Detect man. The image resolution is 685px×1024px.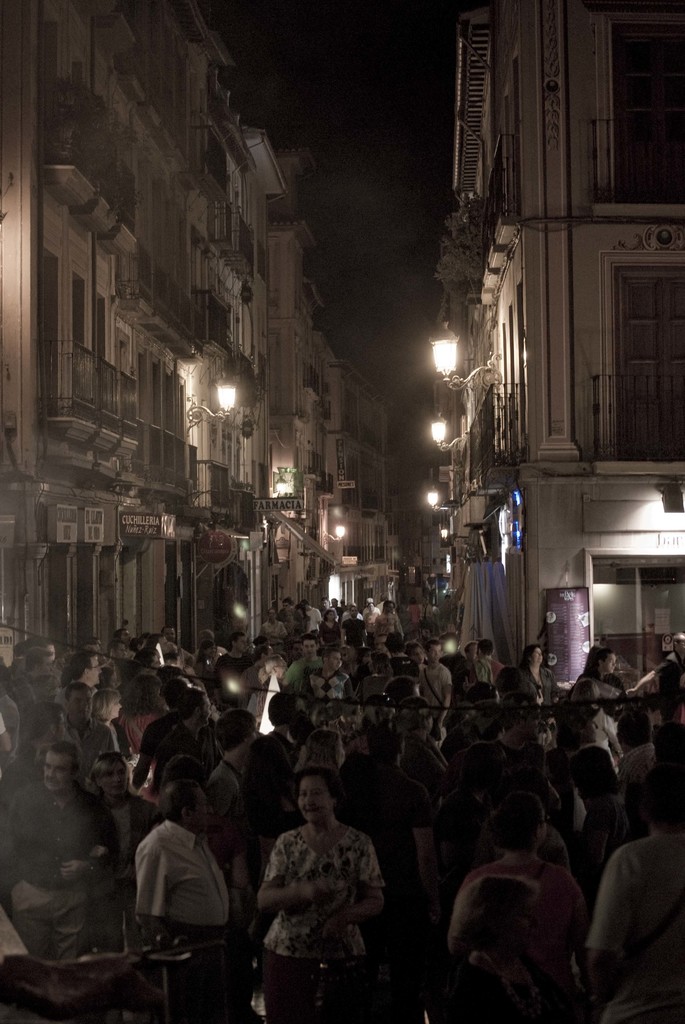
[x1=306, y1=600, x2=322, y2=631].
